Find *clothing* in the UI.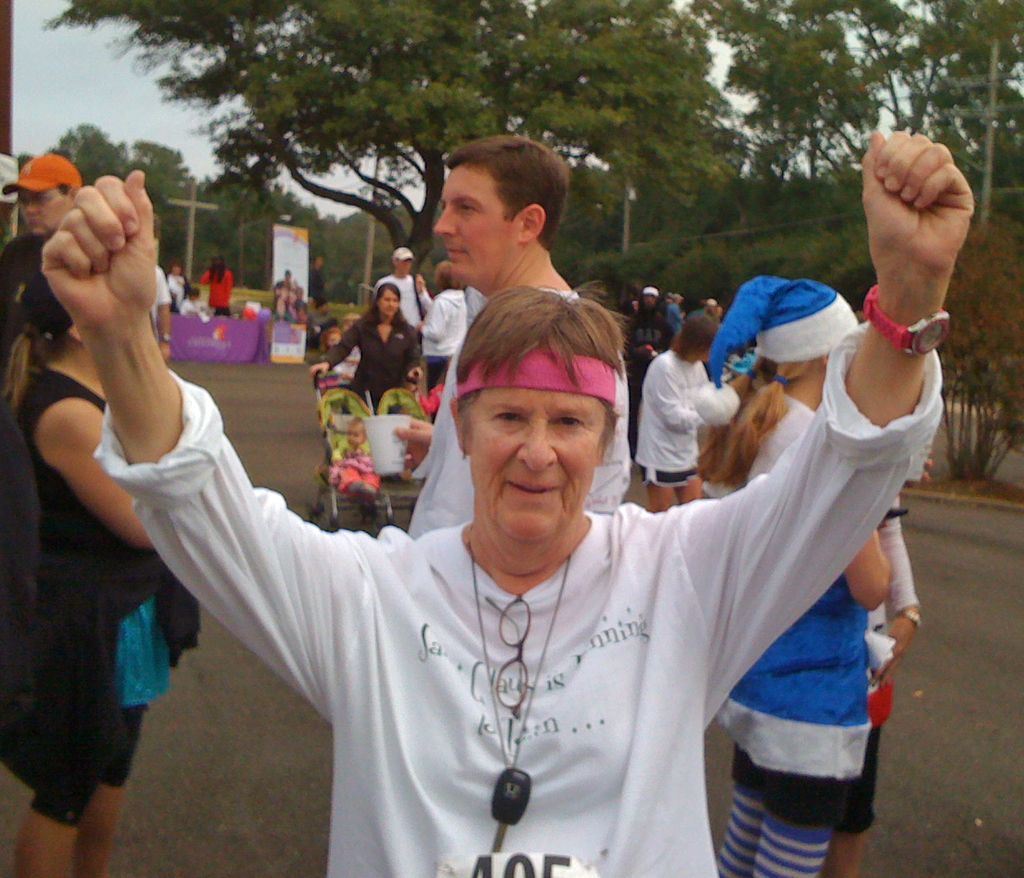
UI element at (312,269,327,313).
